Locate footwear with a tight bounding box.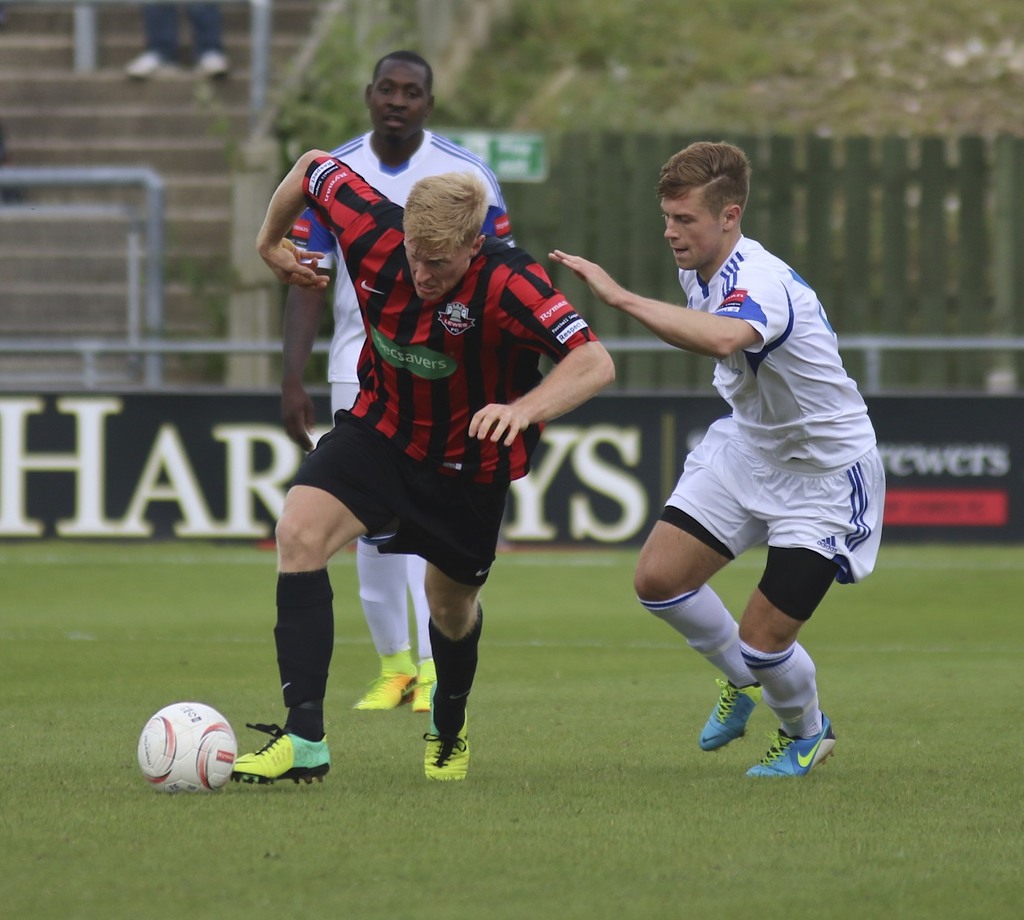
detection(231, 715, 331, 791).
